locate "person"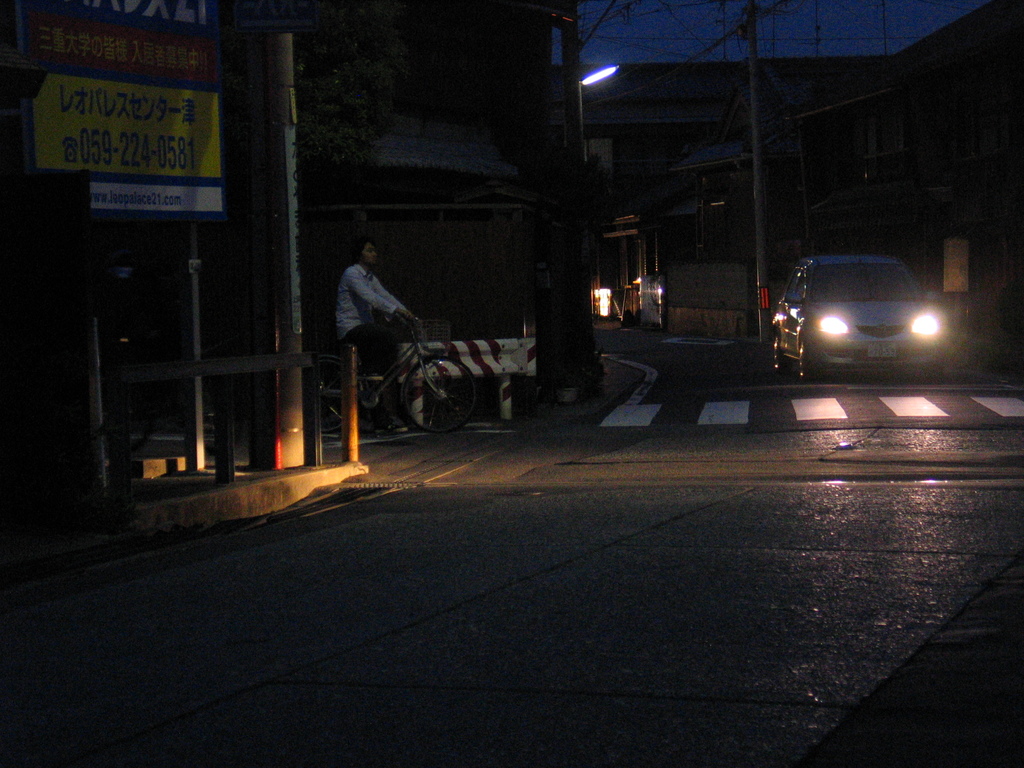
(330, 236, 424, 430)
